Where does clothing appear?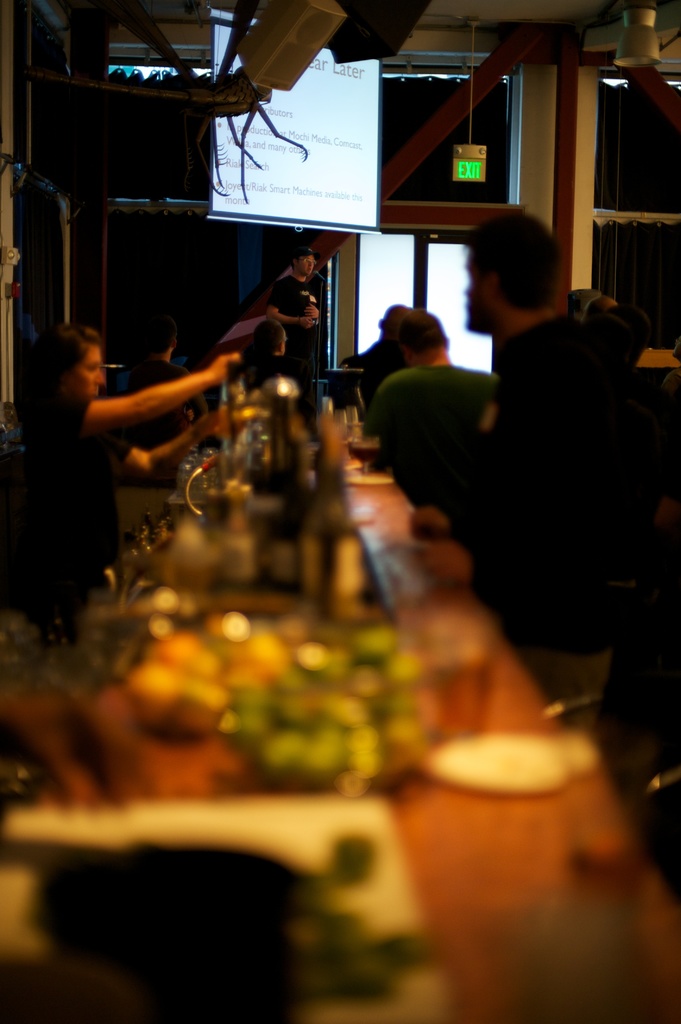
Appears at bbox=[343, 337, 394, 392].
